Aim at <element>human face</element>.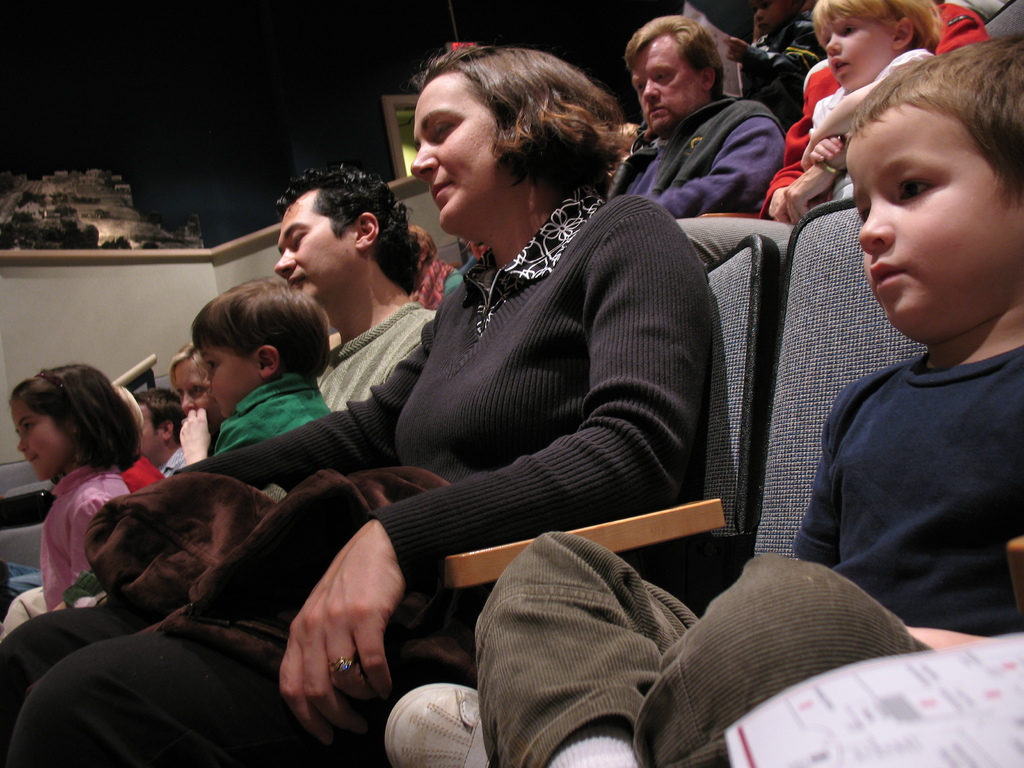
Aimed at rect(408, 82, 504, 234).
